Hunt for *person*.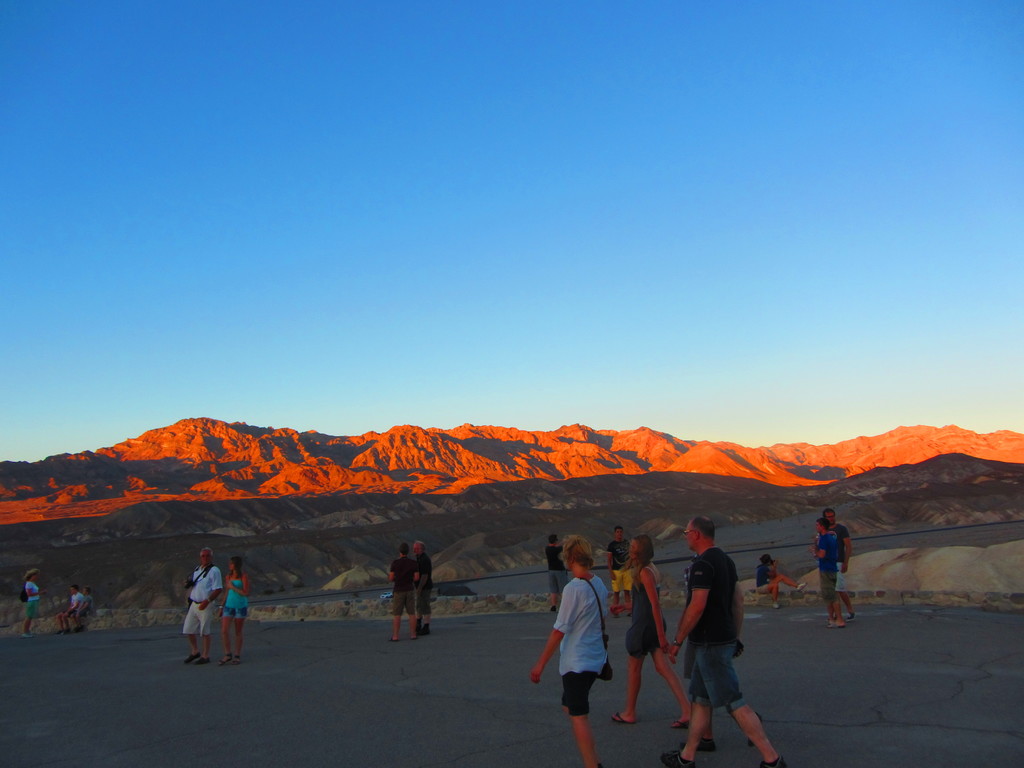
Hunted down at locate(800, 516, 851, 635).
